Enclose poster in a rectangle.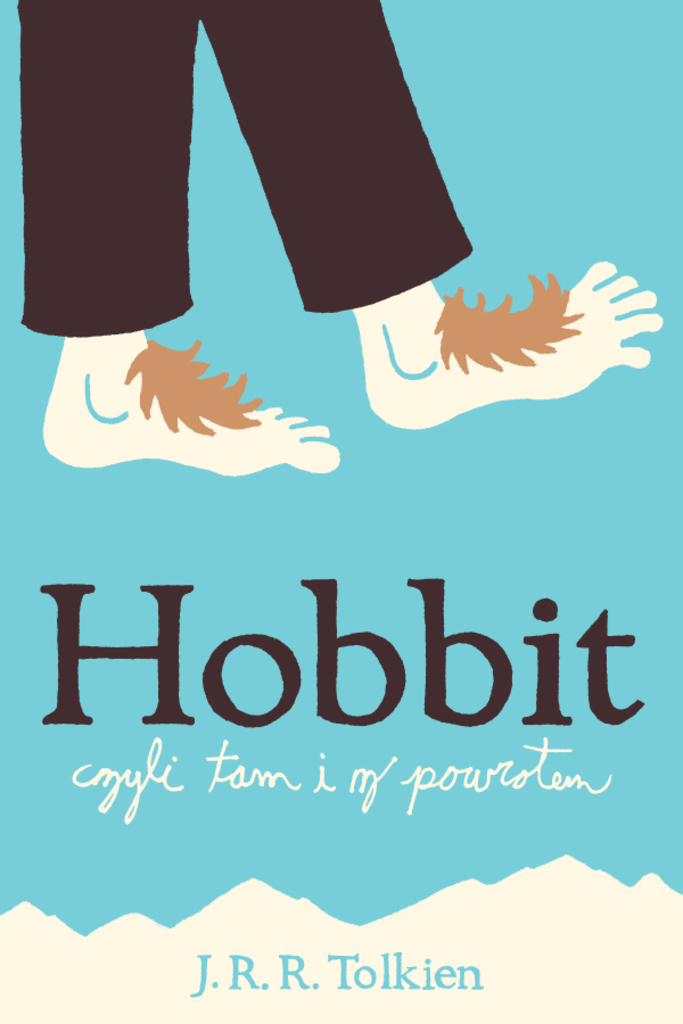
box=[0, 0, 682, 1023].
